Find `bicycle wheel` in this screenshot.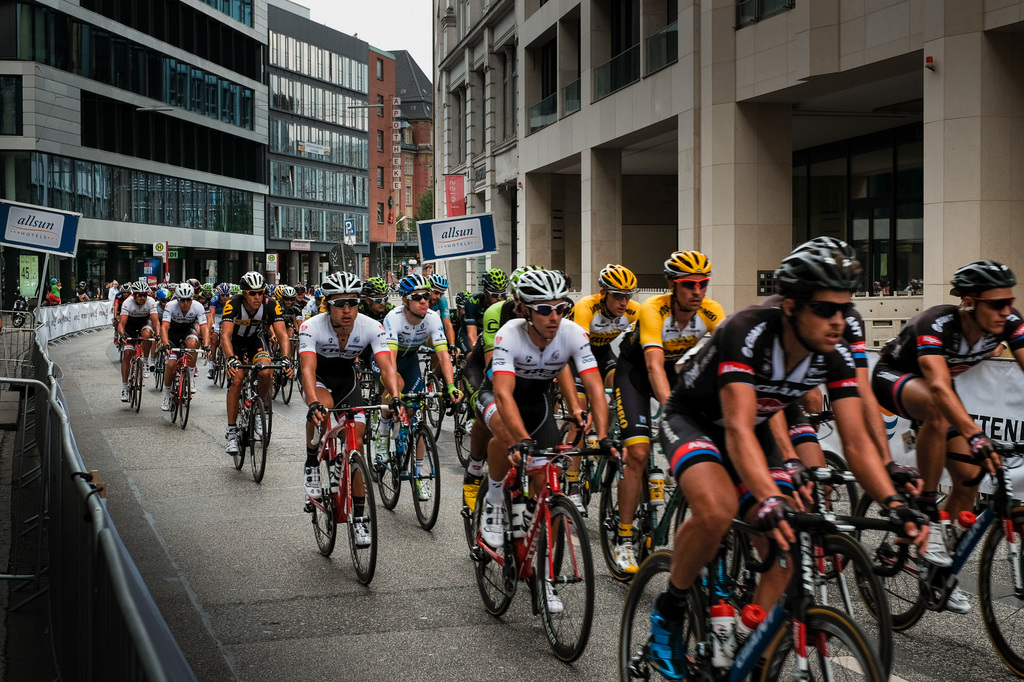
The bounding box for `bicycle wheel` is x1=174, y1=374, x2=193, y2=425.
